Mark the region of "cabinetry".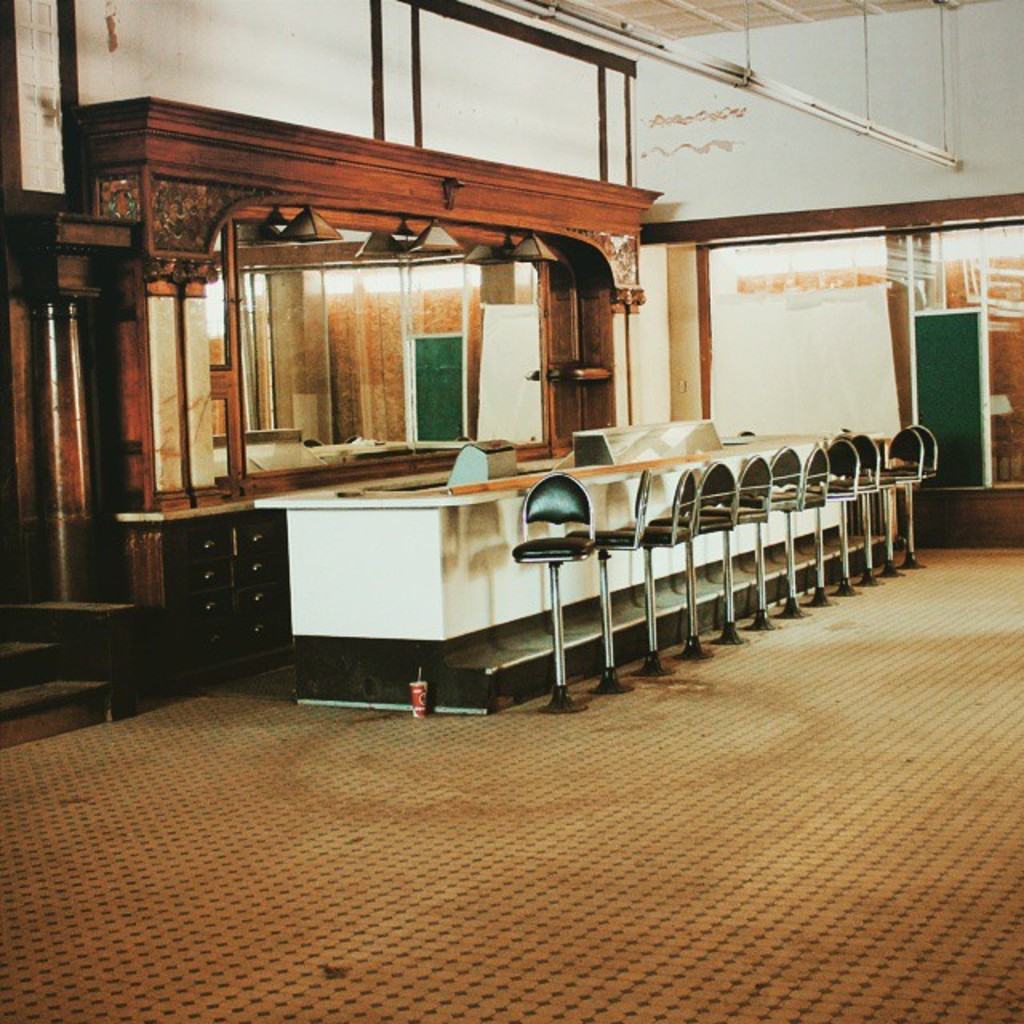
Region: BBox(117, 509, 318, 691).
